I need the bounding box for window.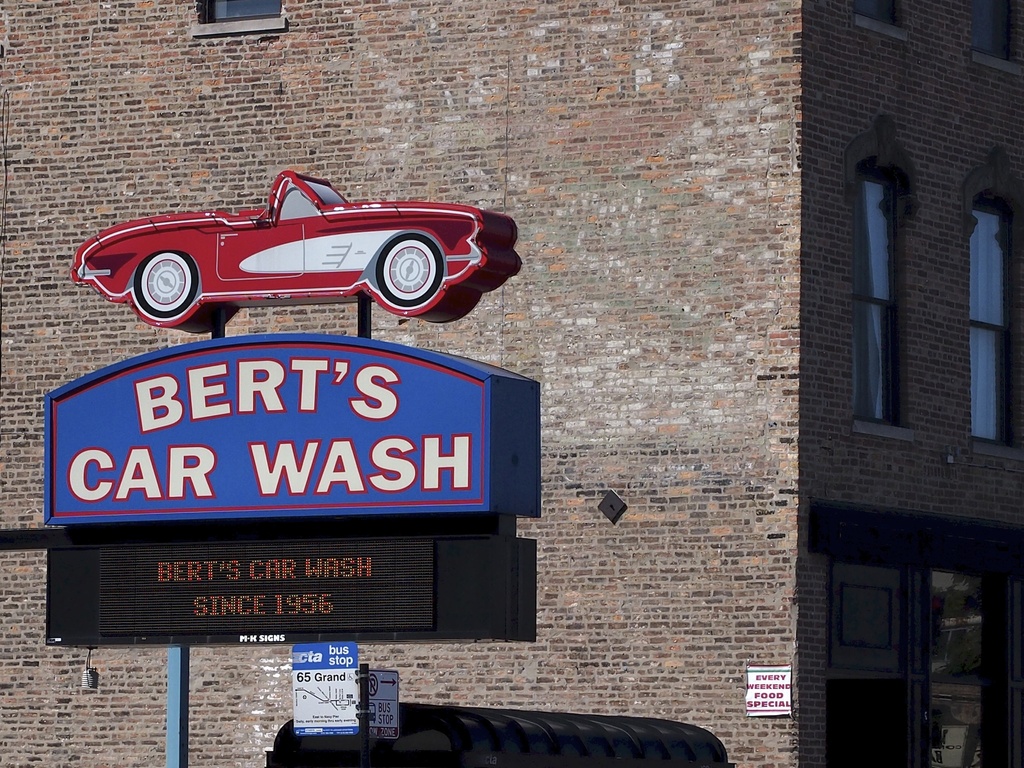
Here it is: (x1=849, y1=170, x2=903, y2=422).
